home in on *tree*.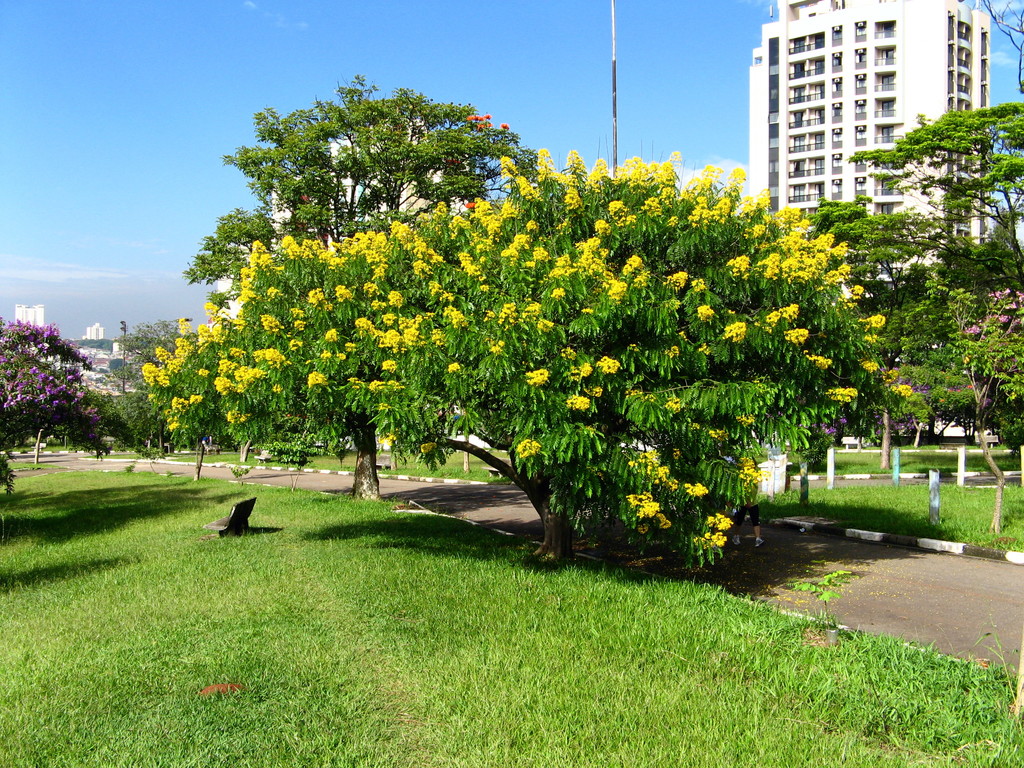
Homed in at <region>174, 68, 541, 501</region>.
